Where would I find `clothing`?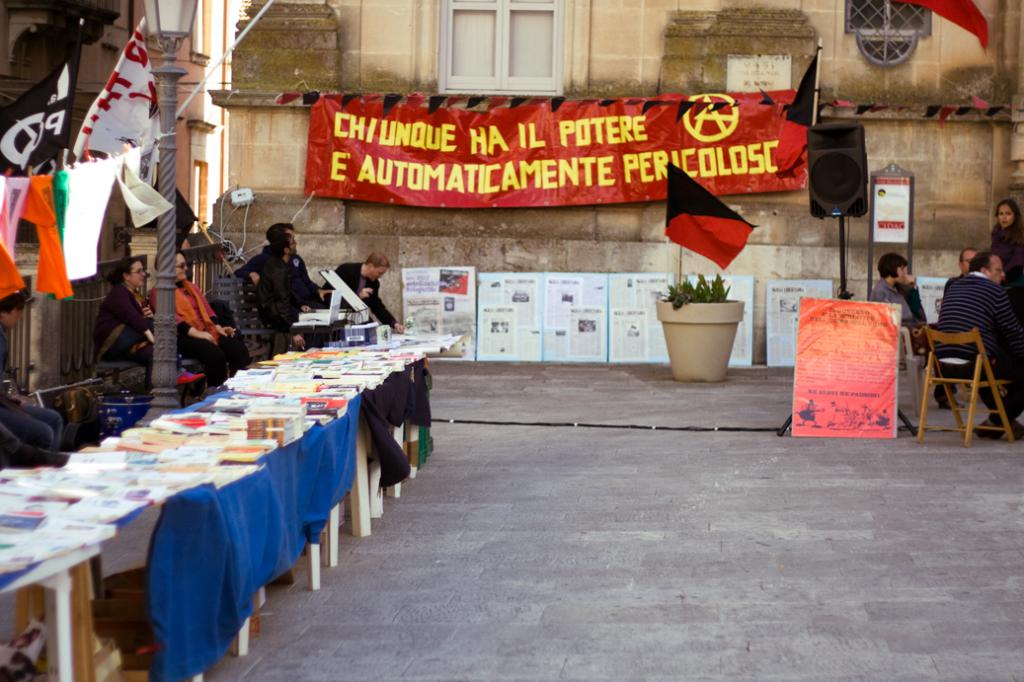
At select_region(0, 324, 65, 449).
